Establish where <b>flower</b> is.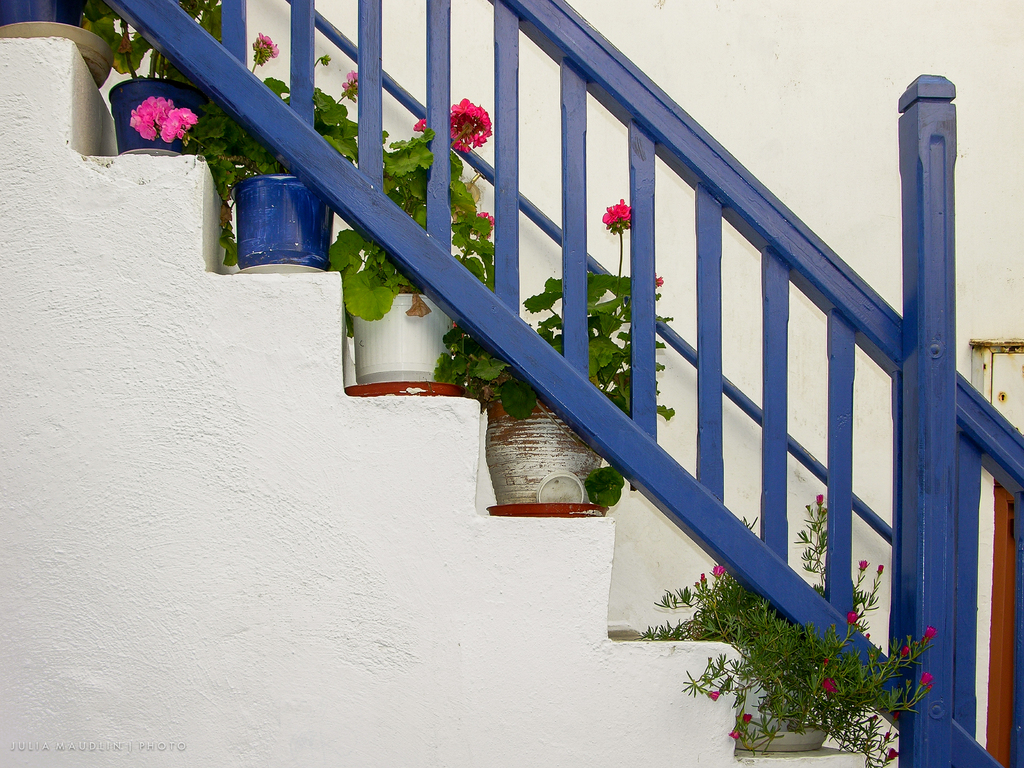
Established at locate(861, 561, 867, 569).
